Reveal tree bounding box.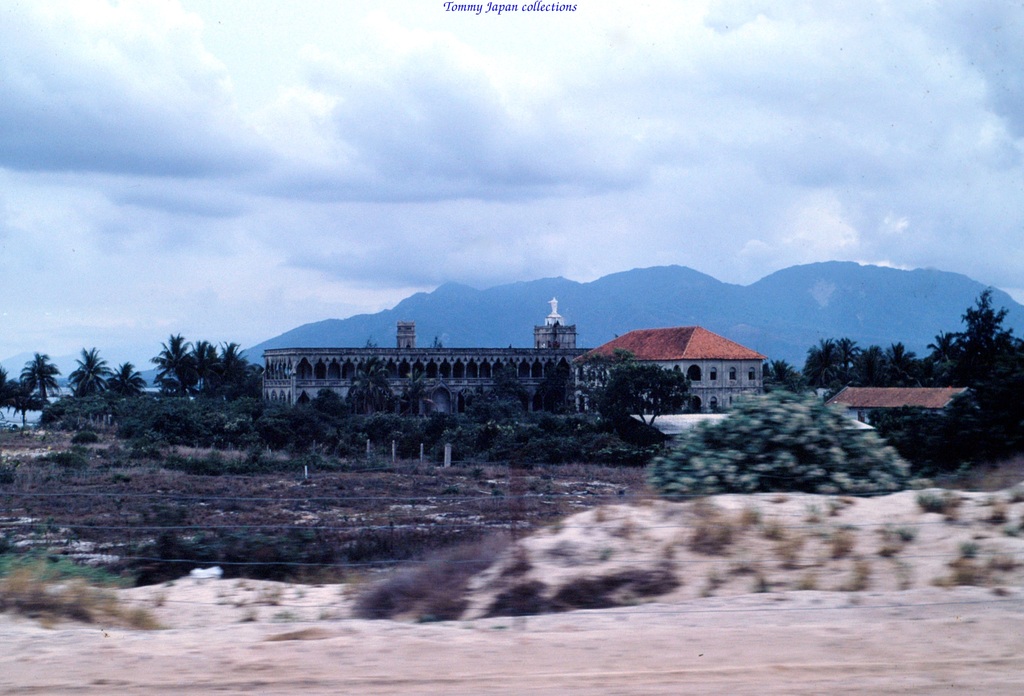
Revealed: (646, 389, 907, 498).
